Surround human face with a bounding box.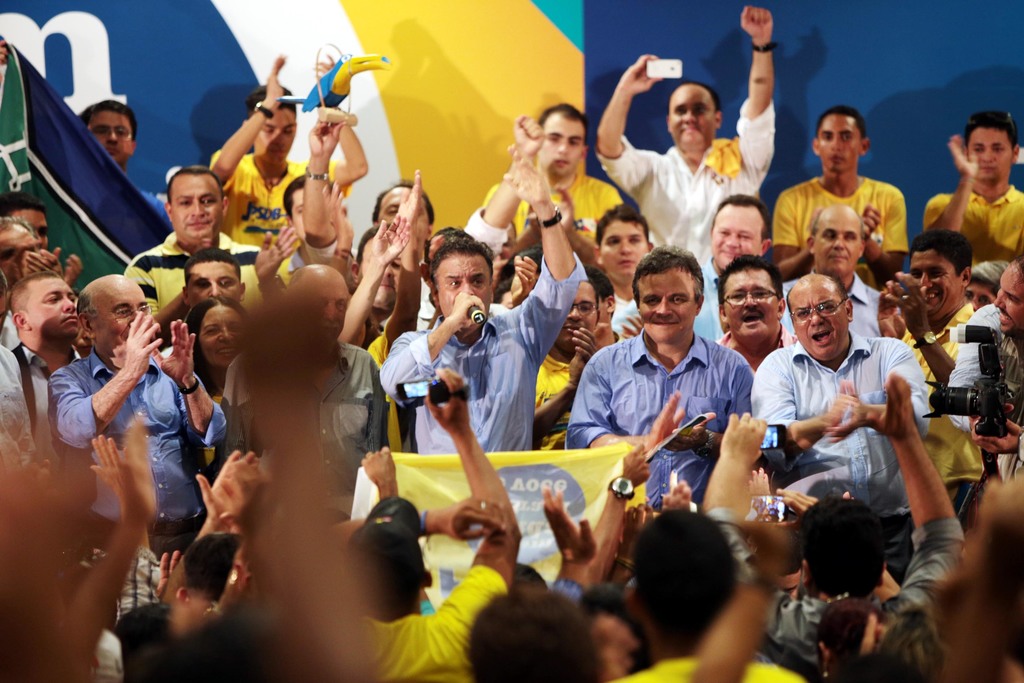
<box>968,282,991,309</box>.
